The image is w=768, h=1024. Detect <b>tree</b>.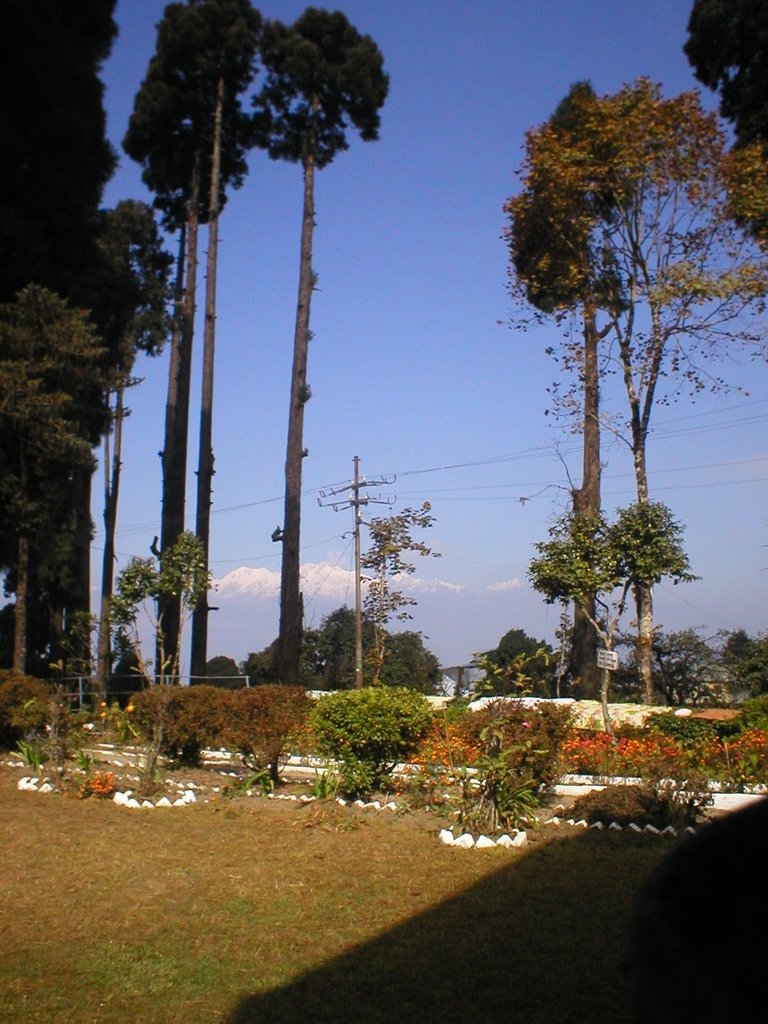
Detection: 322, 480, 474, 709.
